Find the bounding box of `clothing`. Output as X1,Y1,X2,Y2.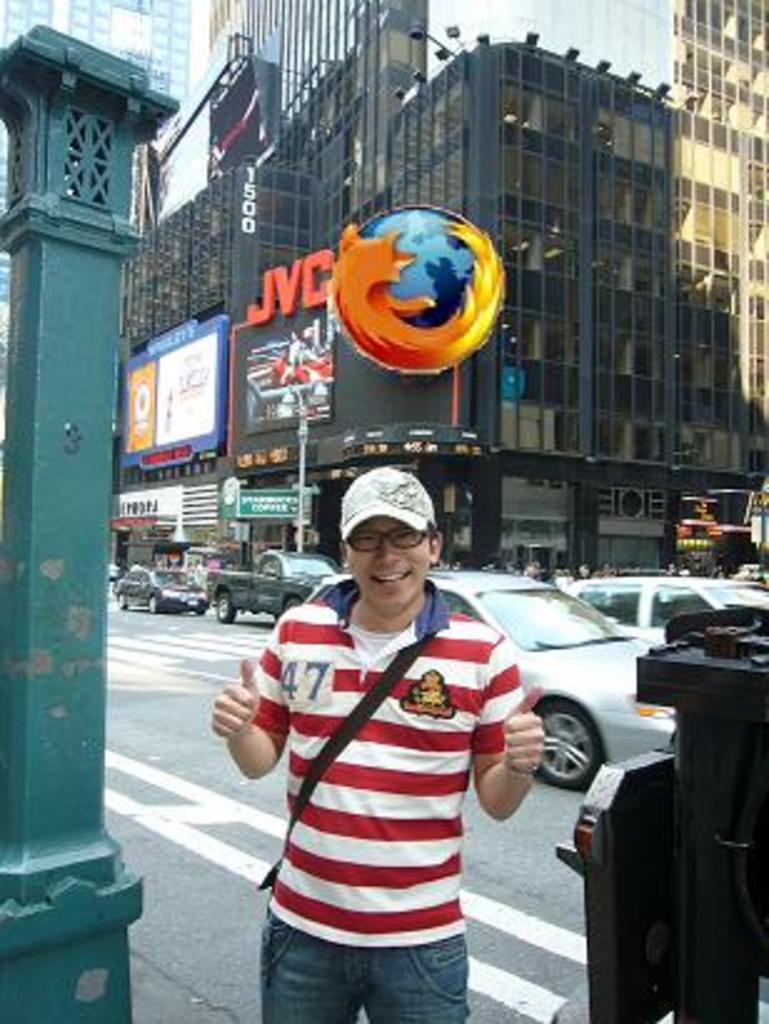
227,582,507,1022.
